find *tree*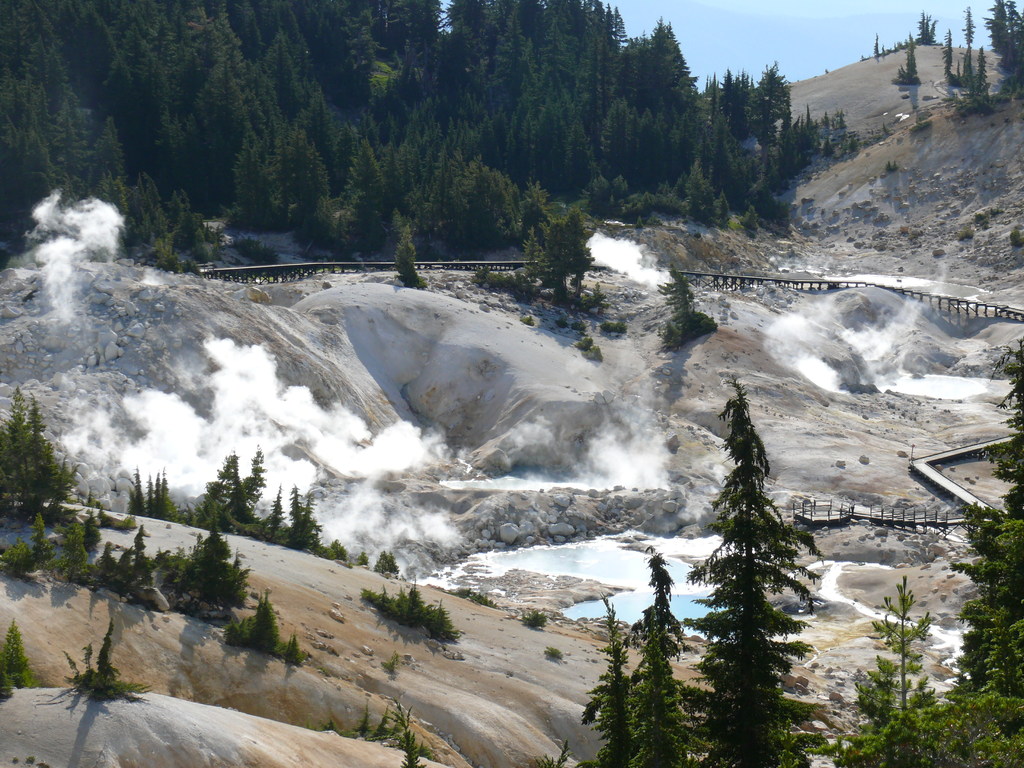
crop(891, 31, 919, 93)
